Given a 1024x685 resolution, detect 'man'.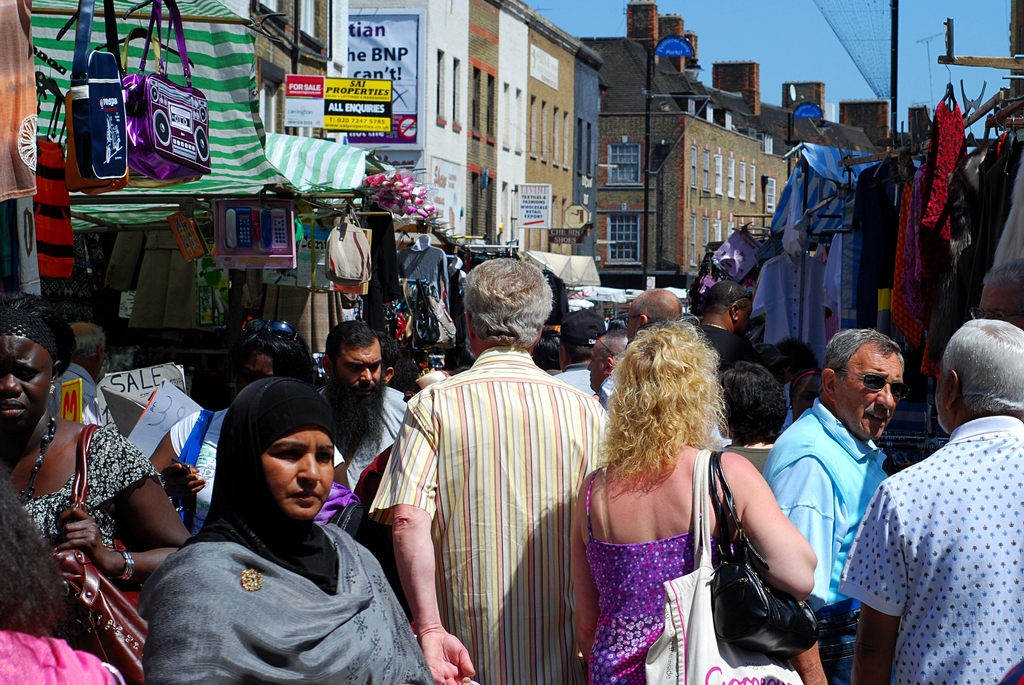
bbox=[763, 324, 911, 680].
